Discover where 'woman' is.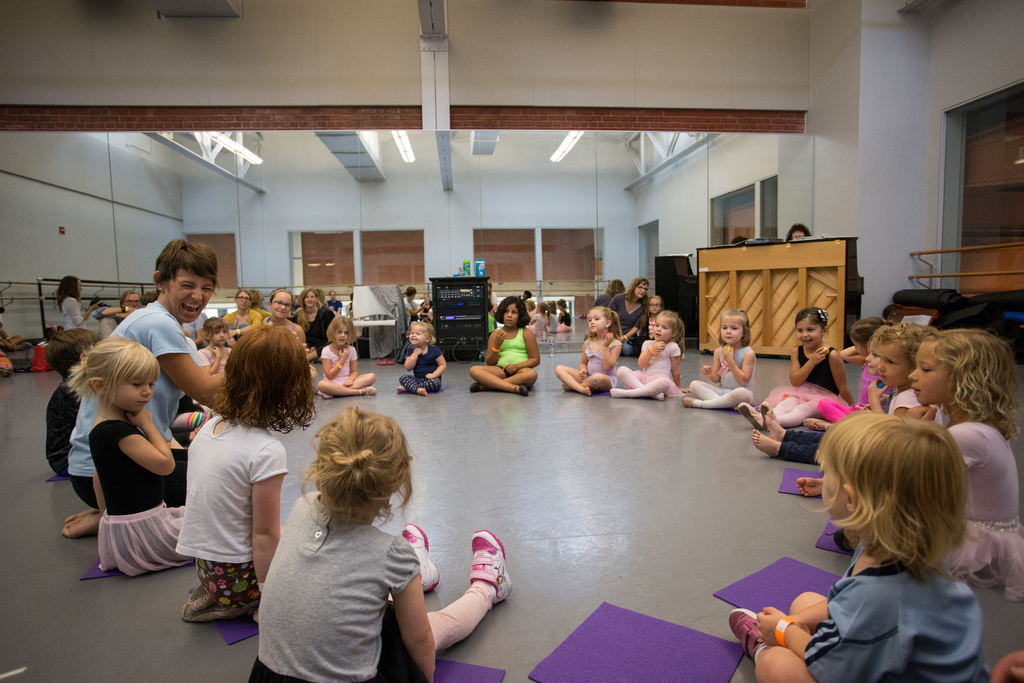
Discovered at pyautogui.locateOnScreen(608, 277, 647, 357).
